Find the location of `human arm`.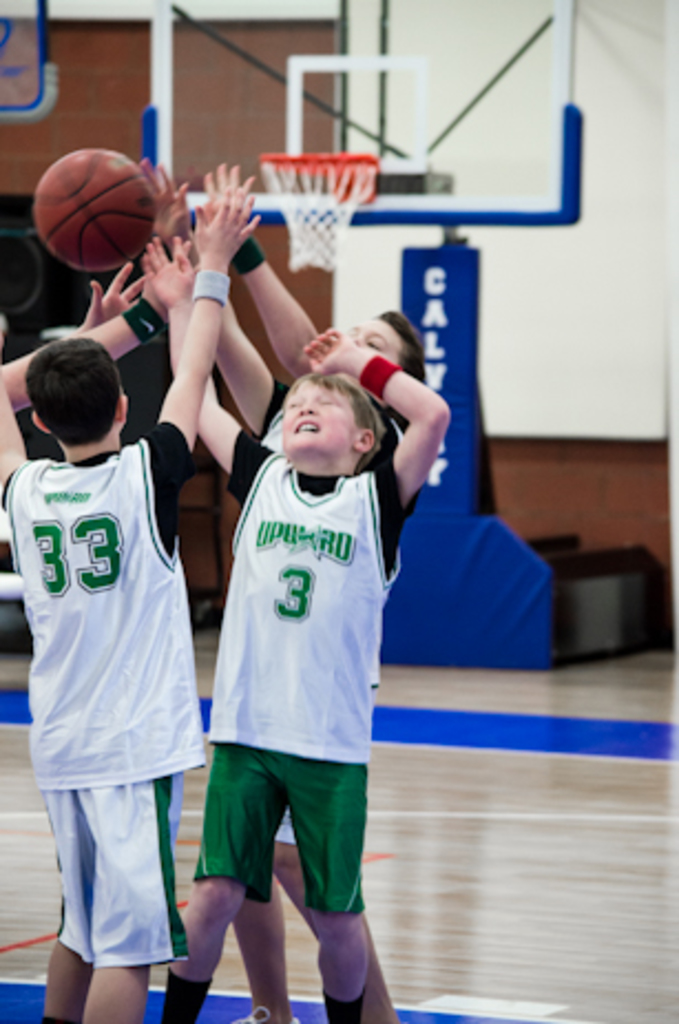
Location: (210, 290, 285, 438).
